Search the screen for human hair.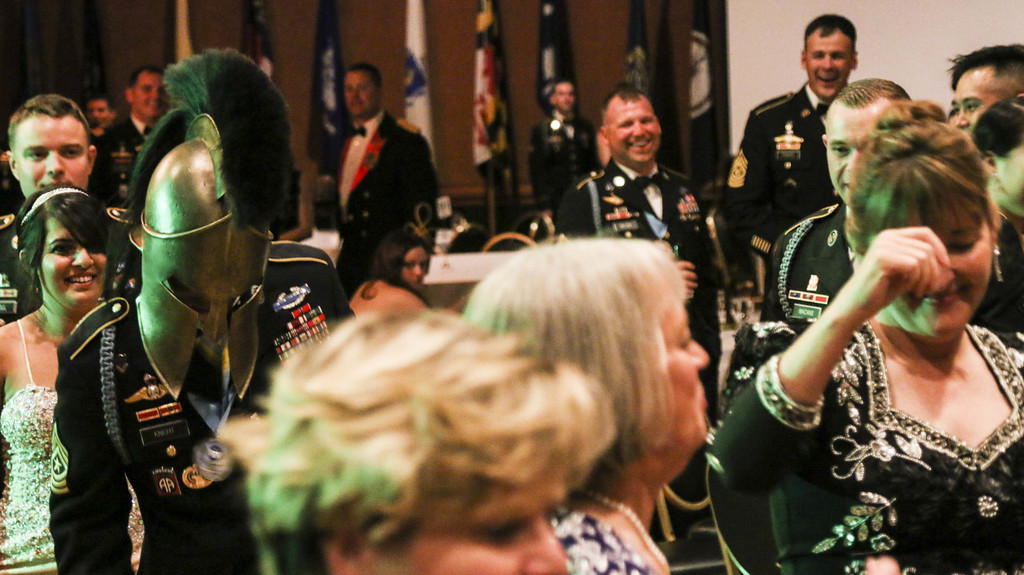
Found at [x1=92, y1=90, x2=122, y2=119].
